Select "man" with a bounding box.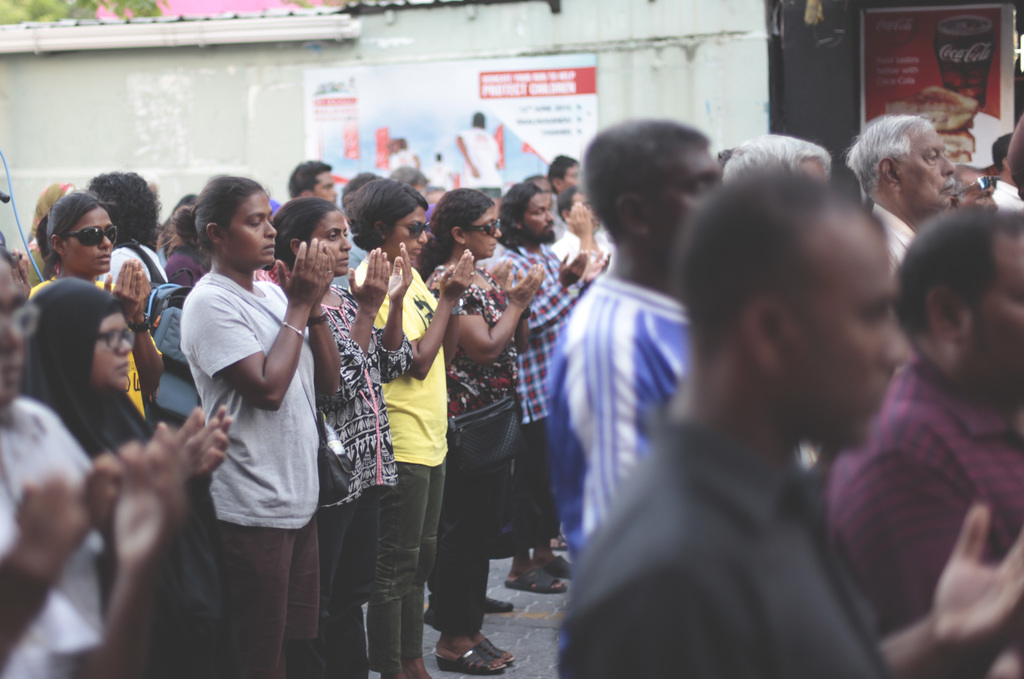
<box>284,161,337,204</box>.
